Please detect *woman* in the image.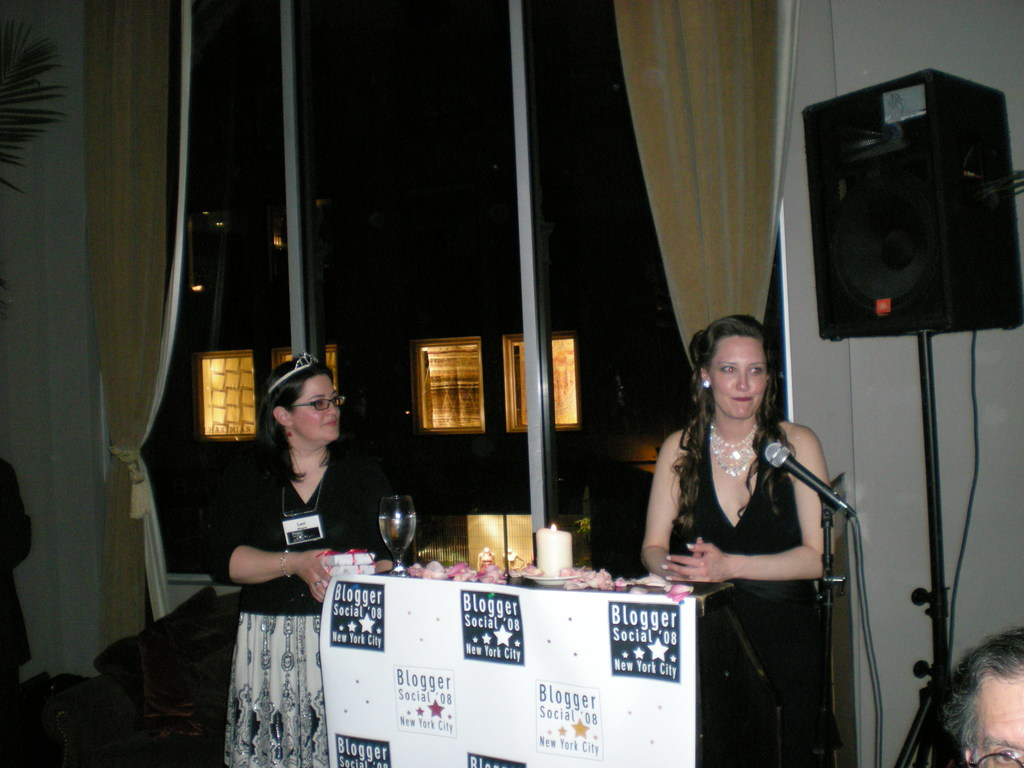
213, 342, 365, 751.
